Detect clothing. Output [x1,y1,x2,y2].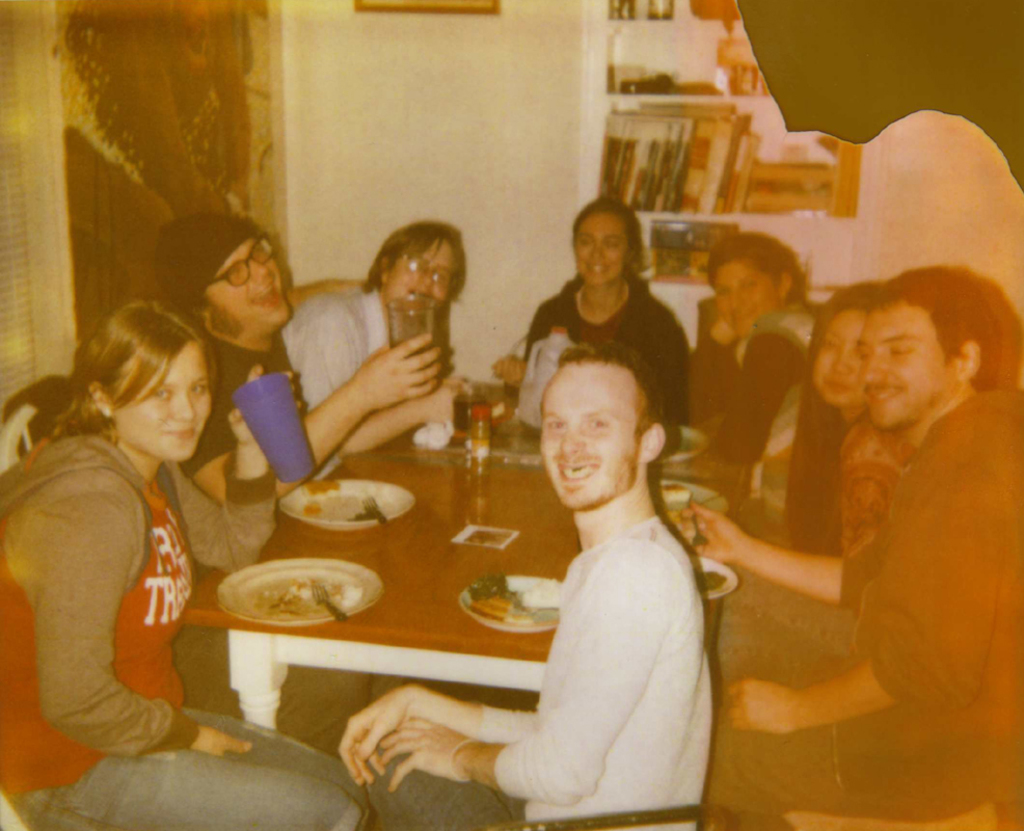
[180,328,297,471].
